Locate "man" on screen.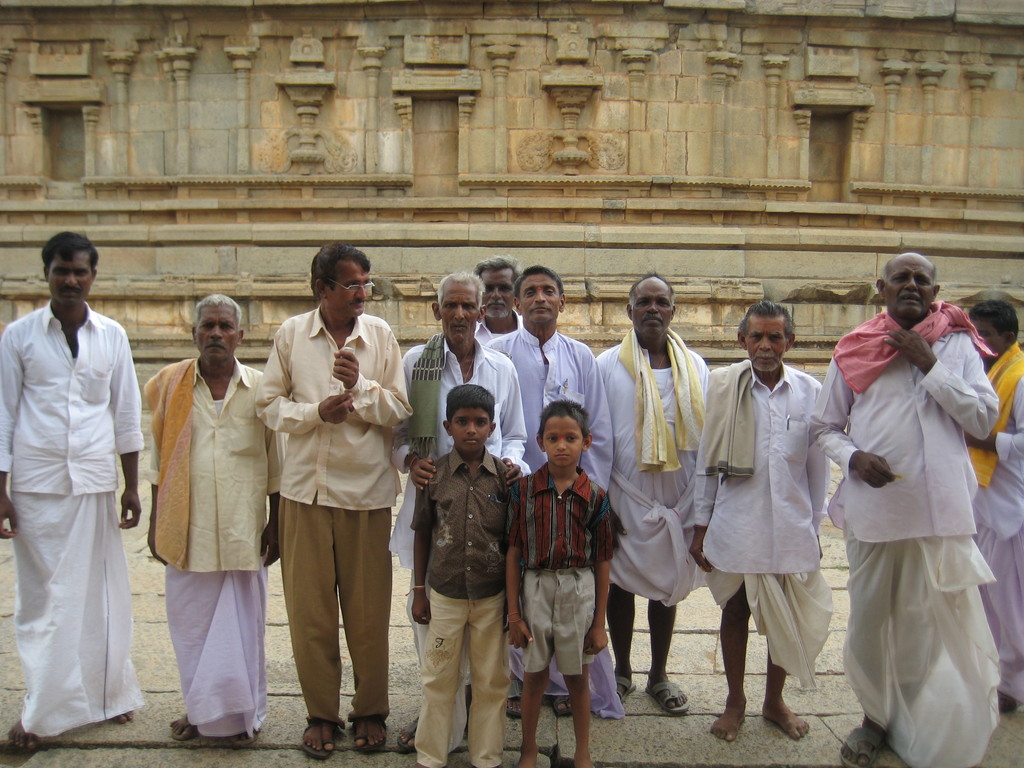
On screen at {"x1": 0, "y1": 230, "x2": 148, "y2": 757}.
